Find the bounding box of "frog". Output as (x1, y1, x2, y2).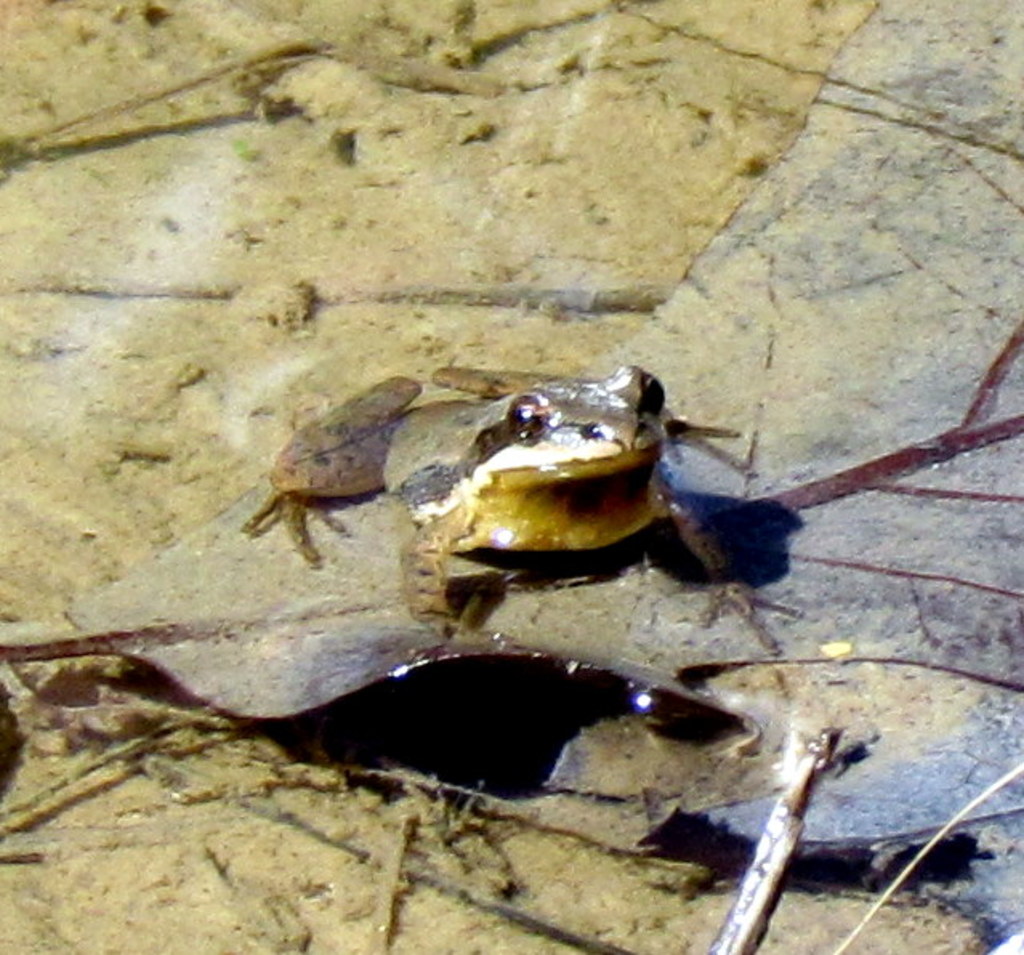
(237, 364, 801, 654).
